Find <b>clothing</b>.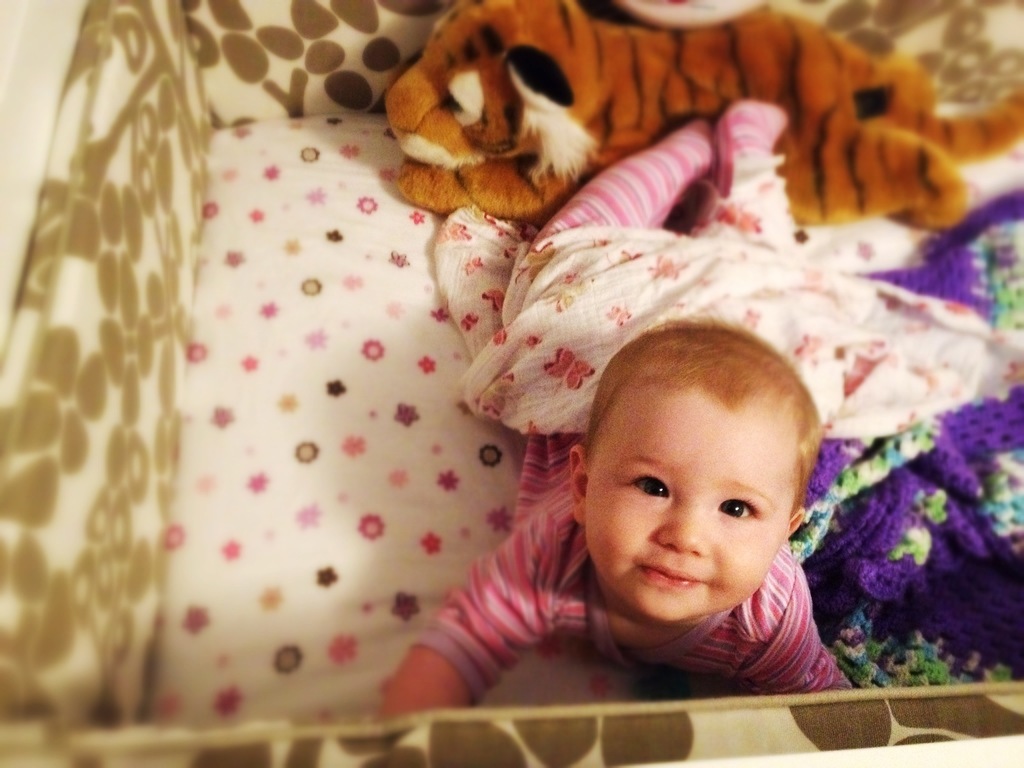
region(410, 102, 851, 707).
